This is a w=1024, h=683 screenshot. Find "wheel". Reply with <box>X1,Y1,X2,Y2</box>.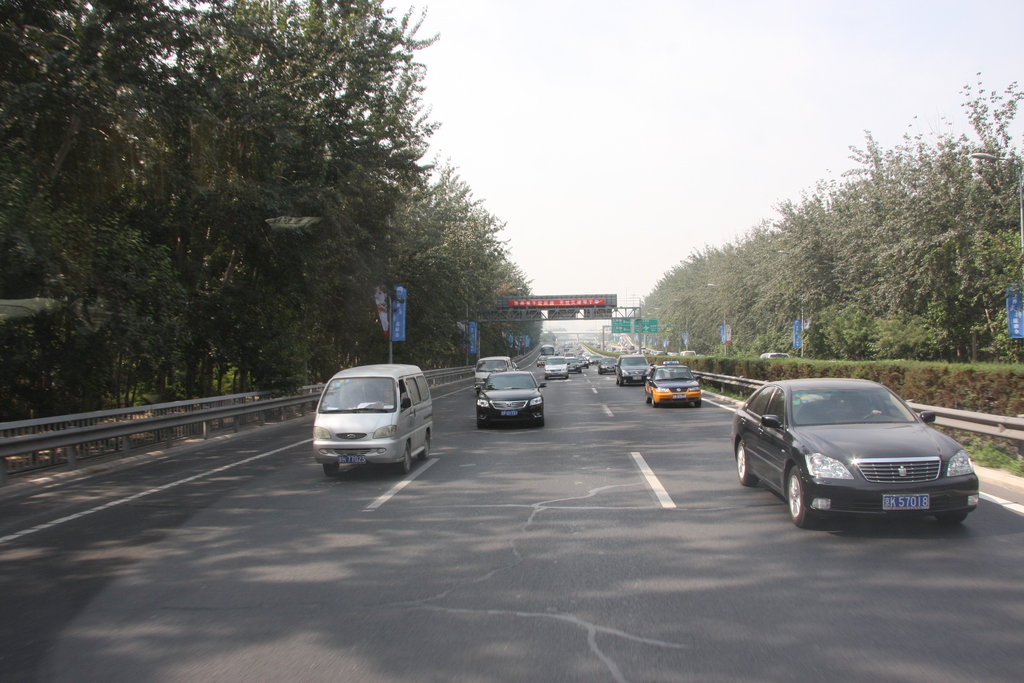
<box>614,374,620,386</box>.
